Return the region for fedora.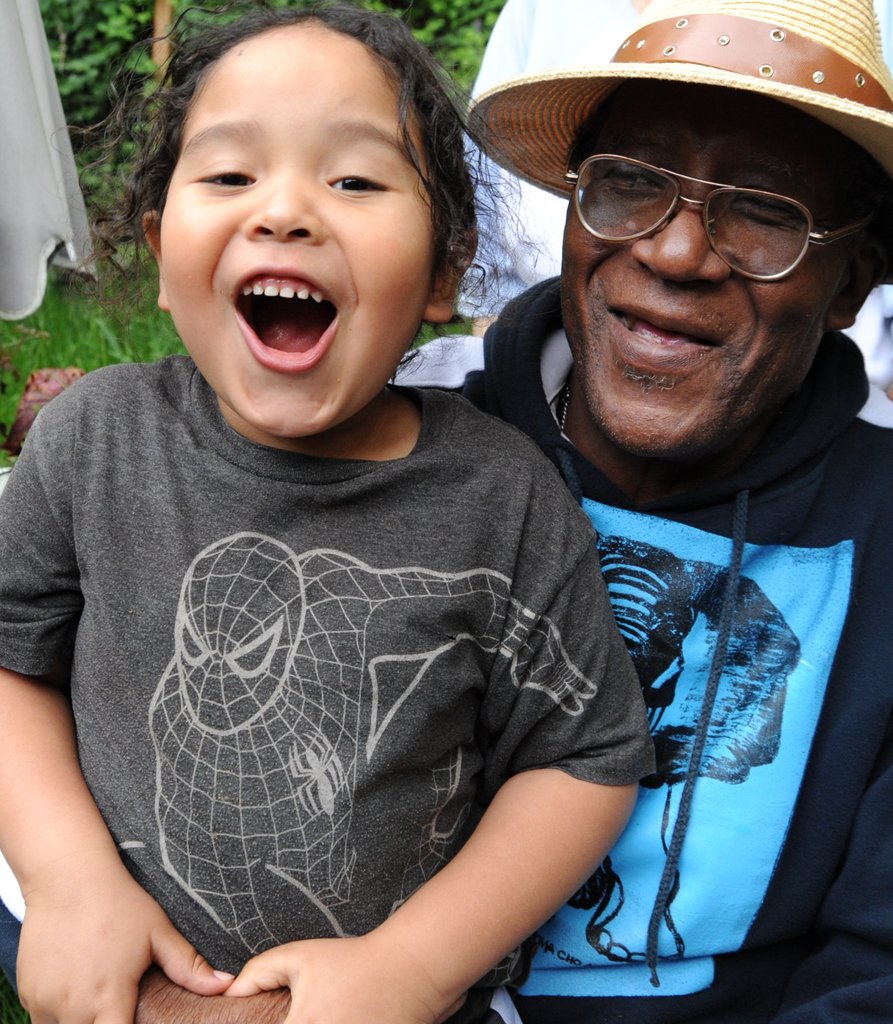
x1=464 y1=0 x2=892 y2=202.
